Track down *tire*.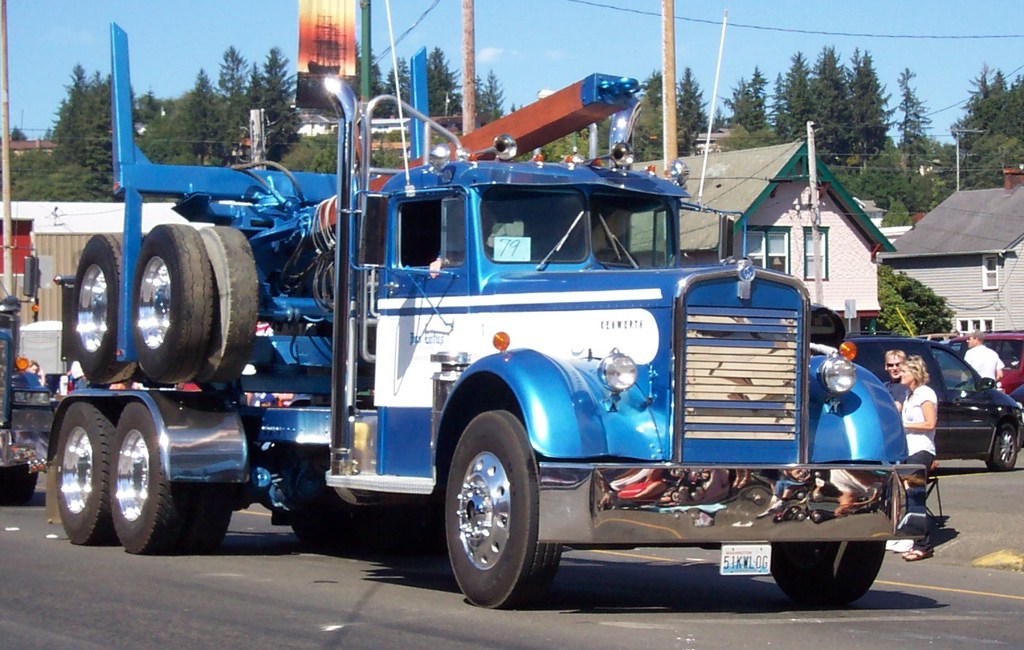
Tracked to [195, 223, 258, 383].
